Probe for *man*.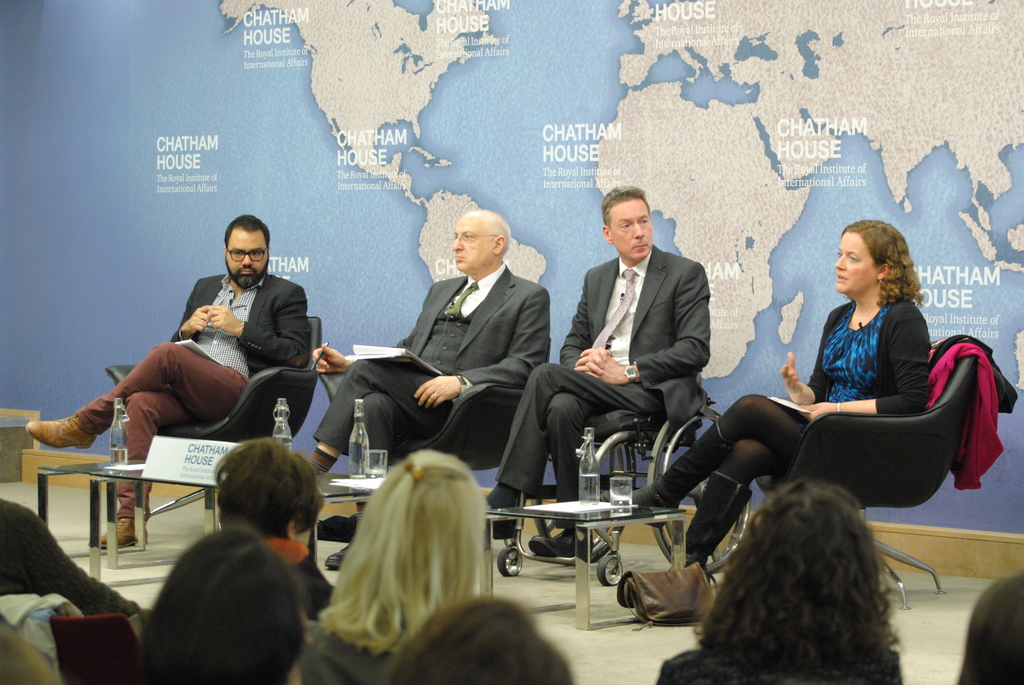
Probe result: 0:497:153:638.
